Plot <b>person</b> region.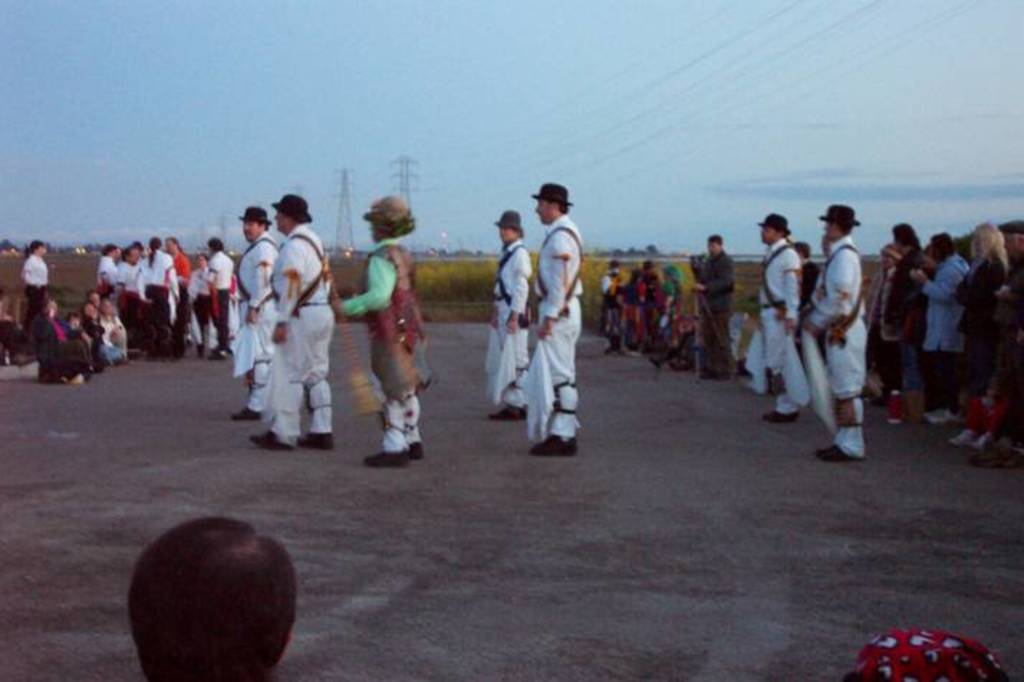
Plotted at select_region(231, 202, 277, 425).
